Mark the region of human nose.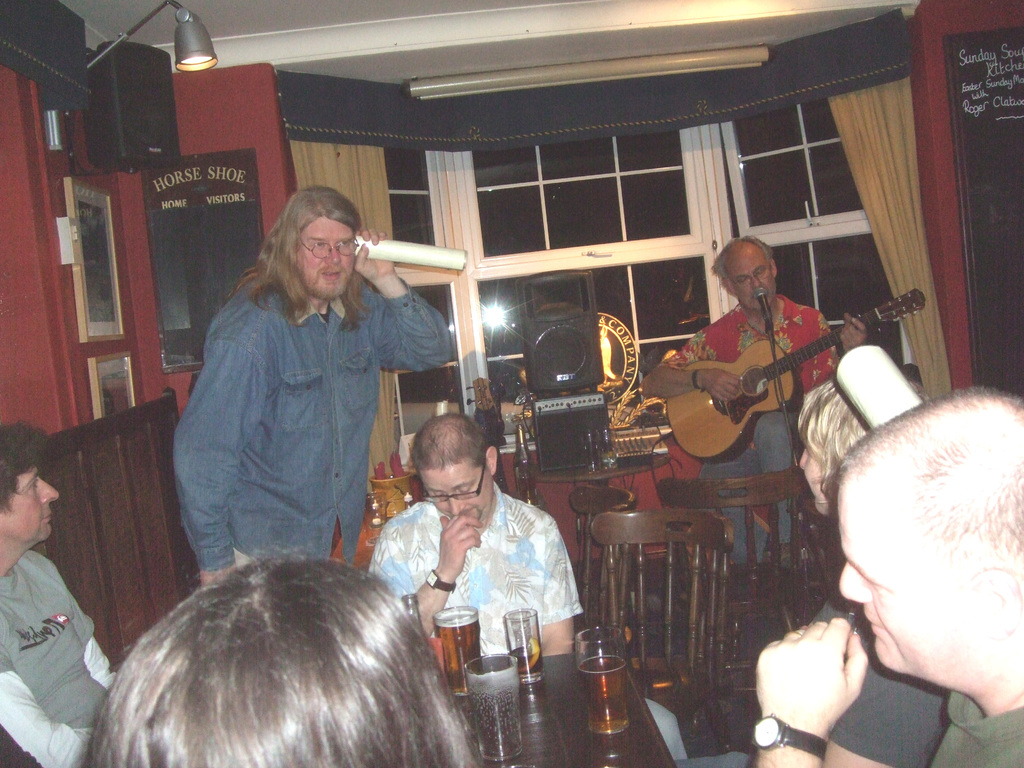
Region: x1=41 y1=479 x2=61 y2=506.
